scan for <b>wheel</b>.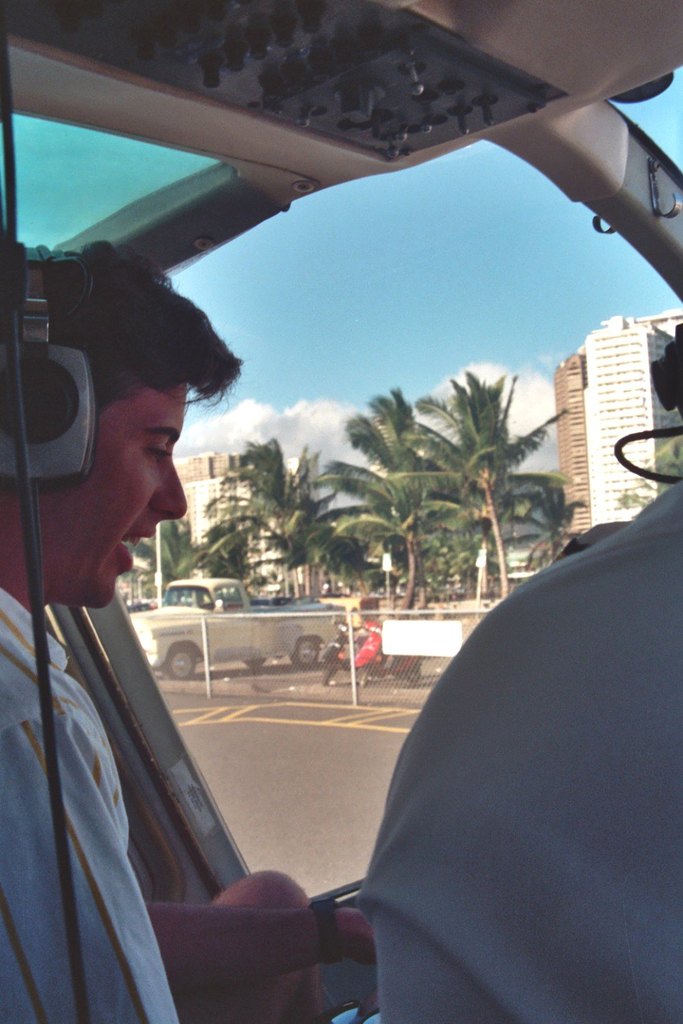
Scan result: <box>172,642,201,685</box>.
